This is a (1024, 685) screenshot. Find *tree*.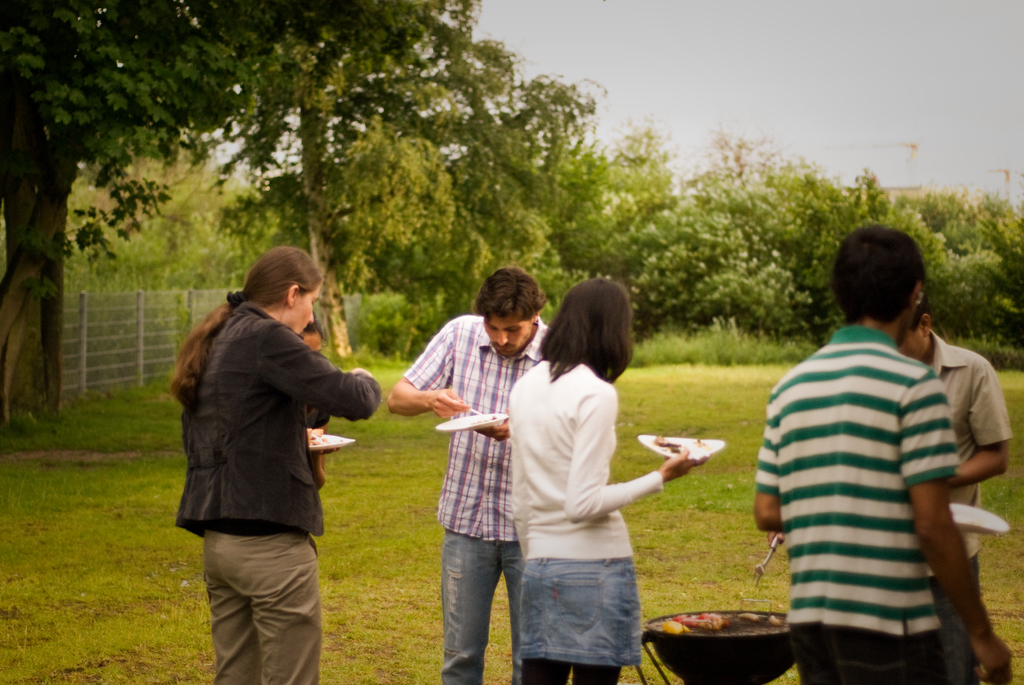
Bounding box: x1=0 y1=0 x2=470 y2=429.
